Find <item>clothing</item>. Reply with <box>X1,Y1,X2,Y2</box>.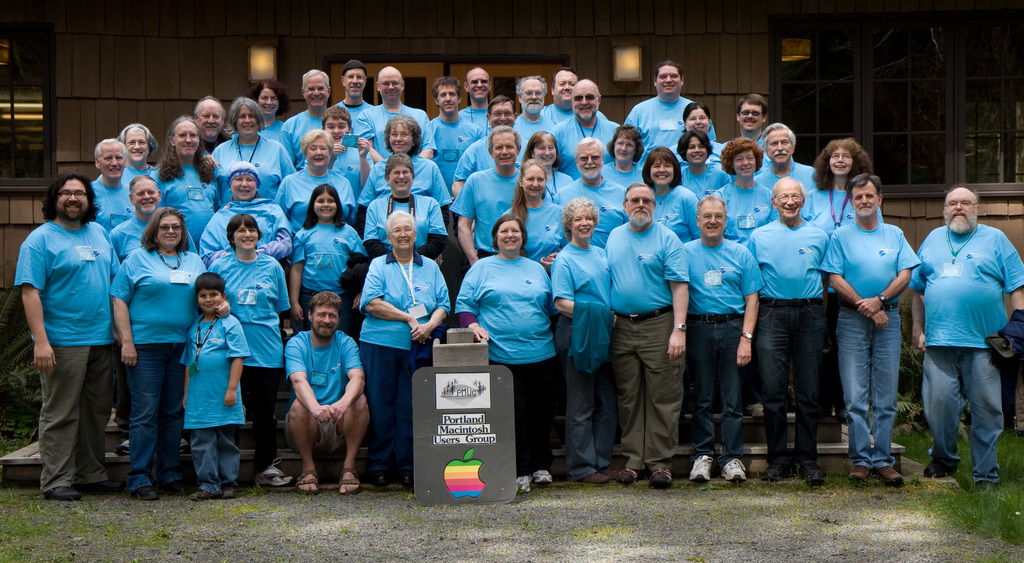
<box>658,182,704,238</box>.
